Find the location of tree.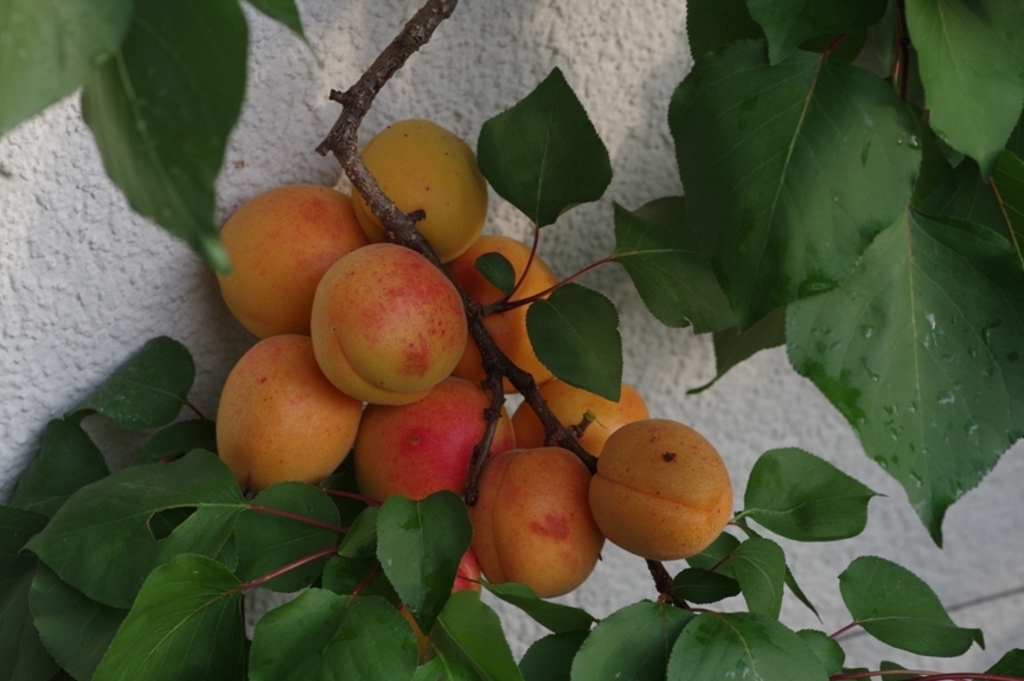
Location: bbox=(56, 0, 1023, 667).
